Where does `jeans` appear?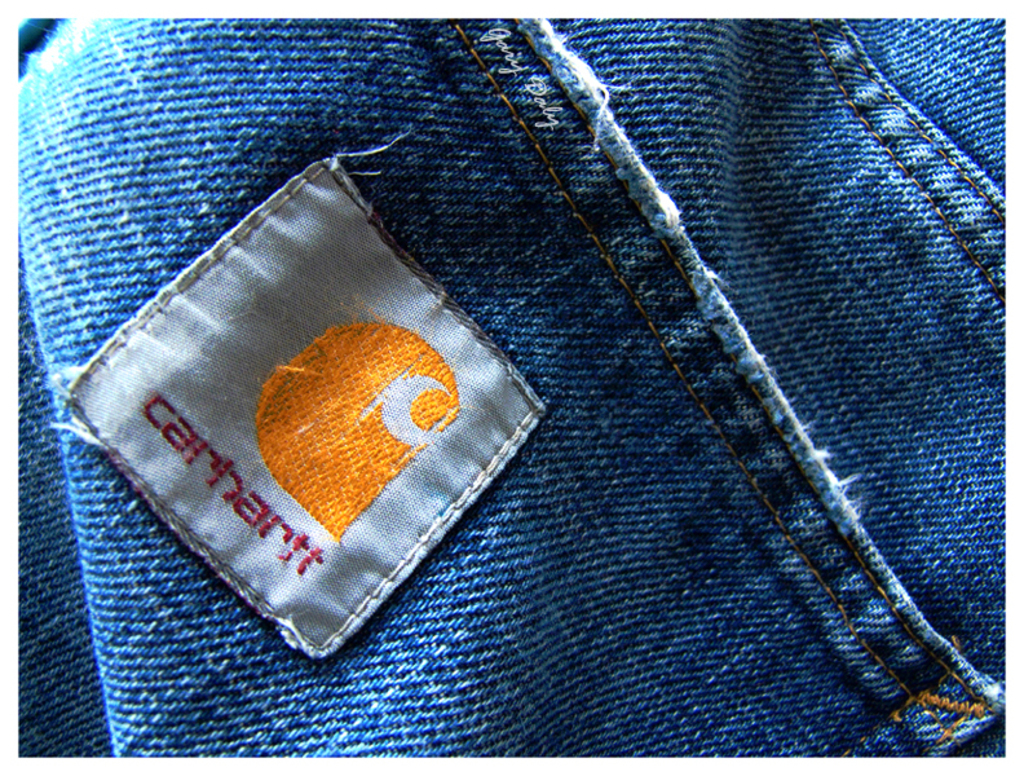
Appears at (8, 21, 1007, 755).
